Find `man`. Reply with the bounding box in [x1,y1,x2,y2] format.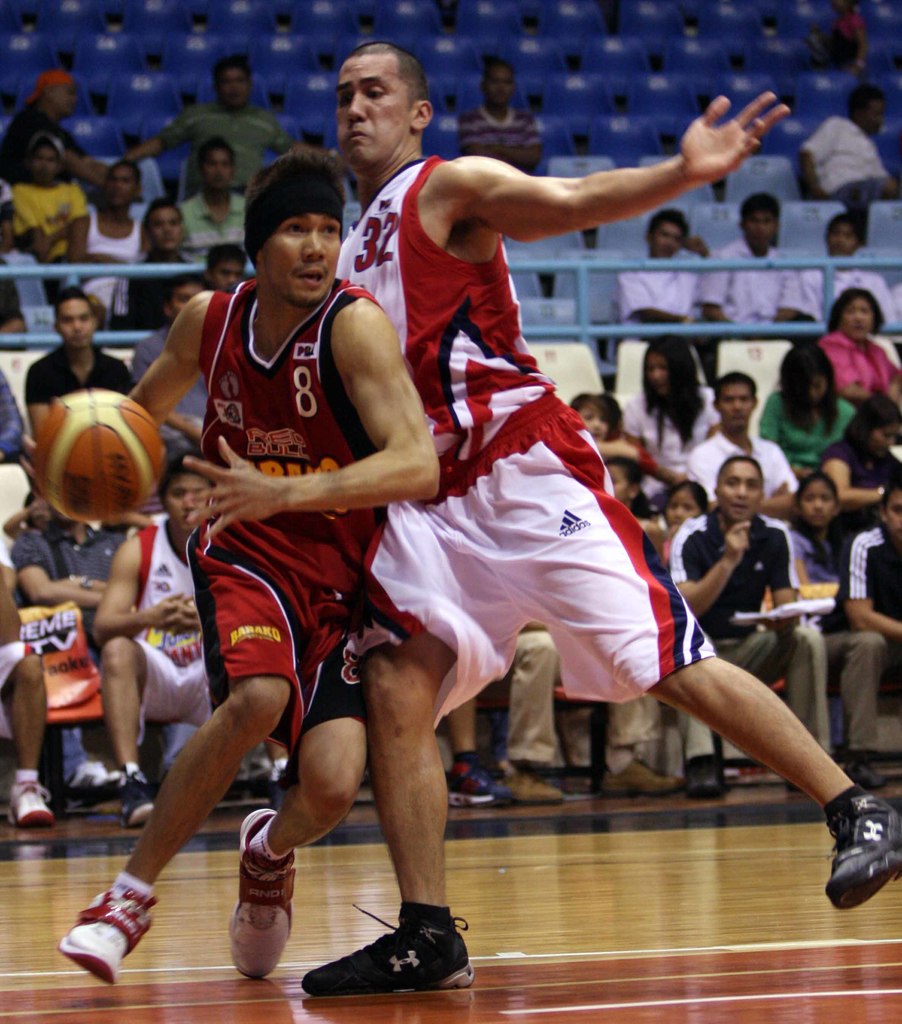
[113,51,297,193].
